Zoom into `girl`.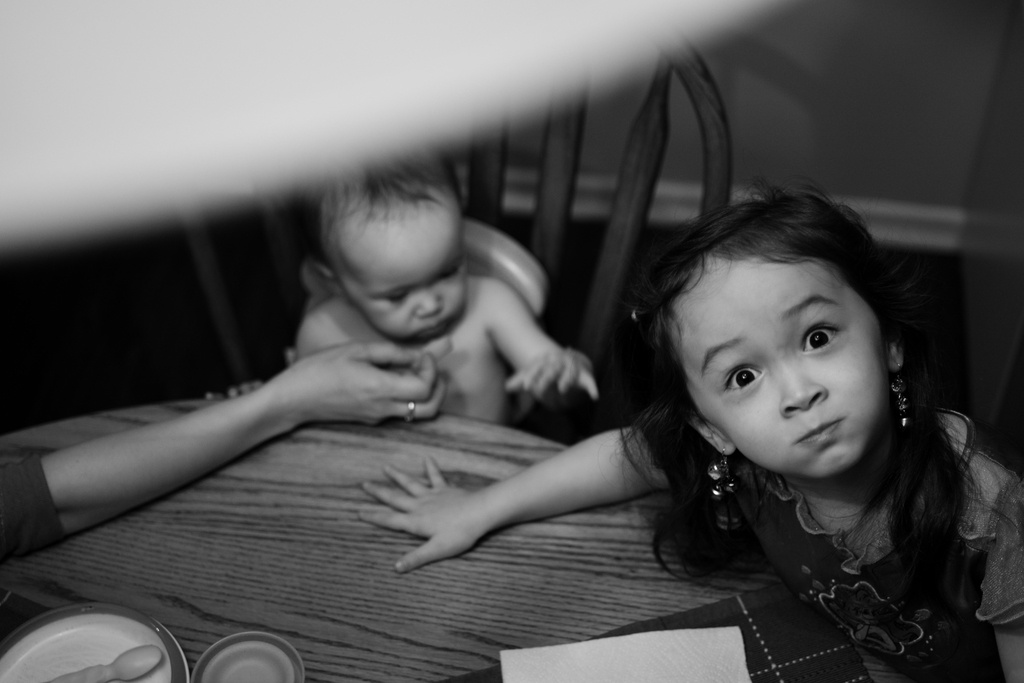
Zoom target: <region>354, 196, 1023, 682</region>.
